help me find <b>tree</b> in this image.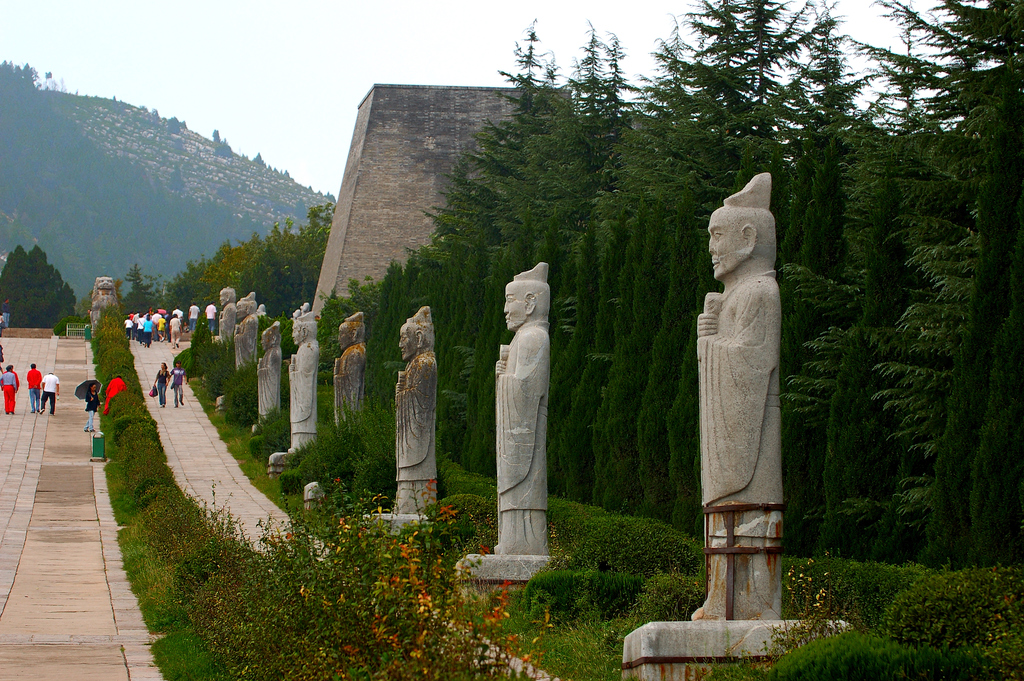
Found it: detection(252, 148, 270, 170).
